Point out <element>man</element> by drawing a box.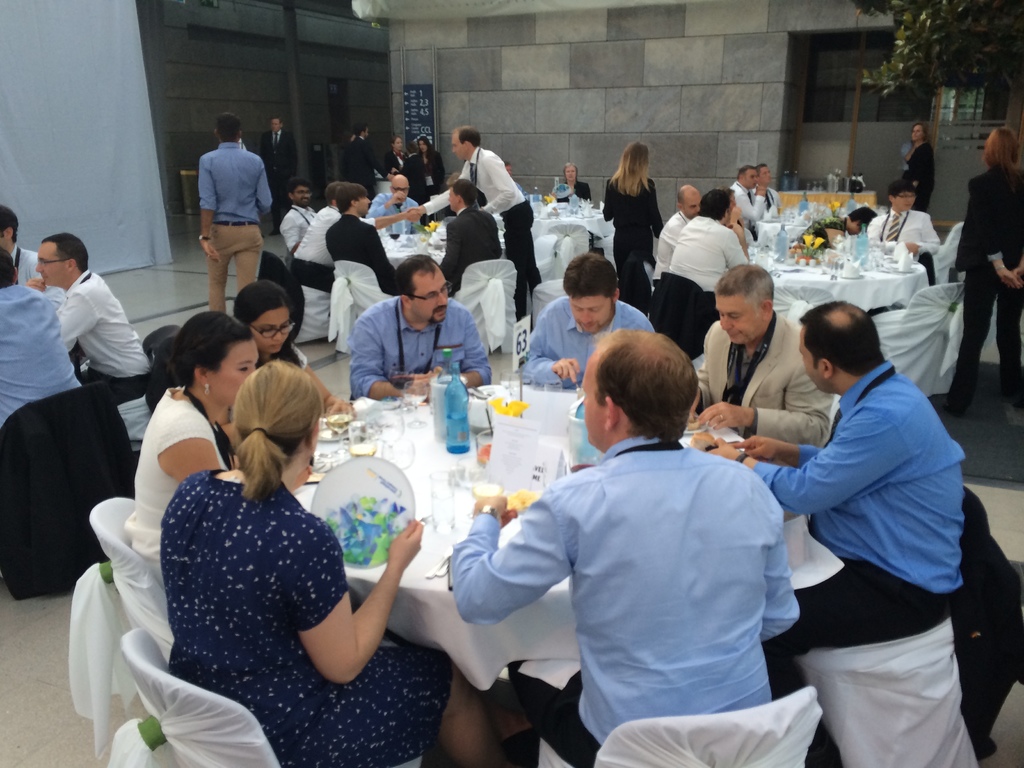
<bbox>293, 186, 421, 290</bbox>.
